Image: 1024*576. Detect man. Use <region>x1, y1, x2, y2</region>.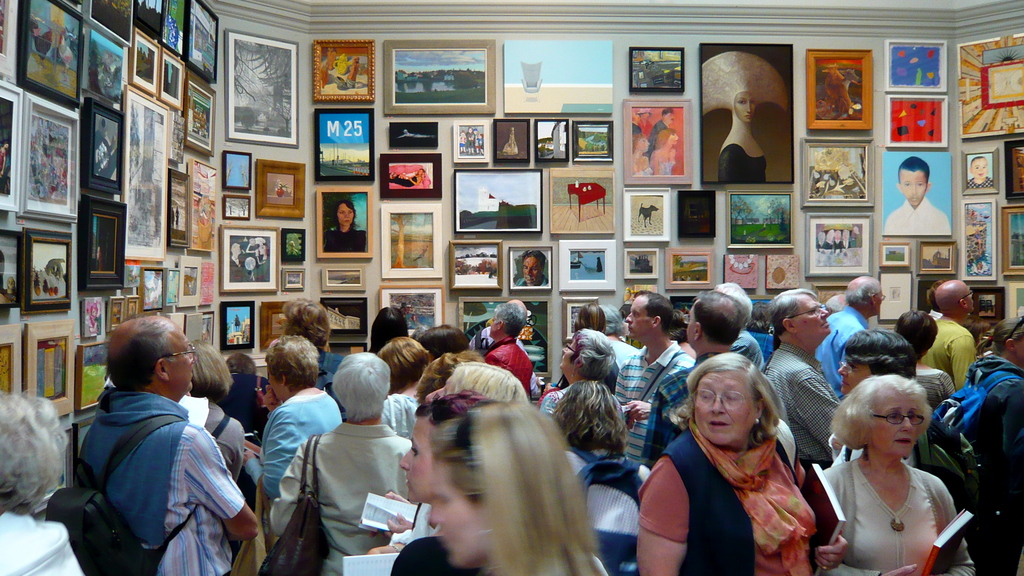
<region>72, 309, 261, 575</region>.
